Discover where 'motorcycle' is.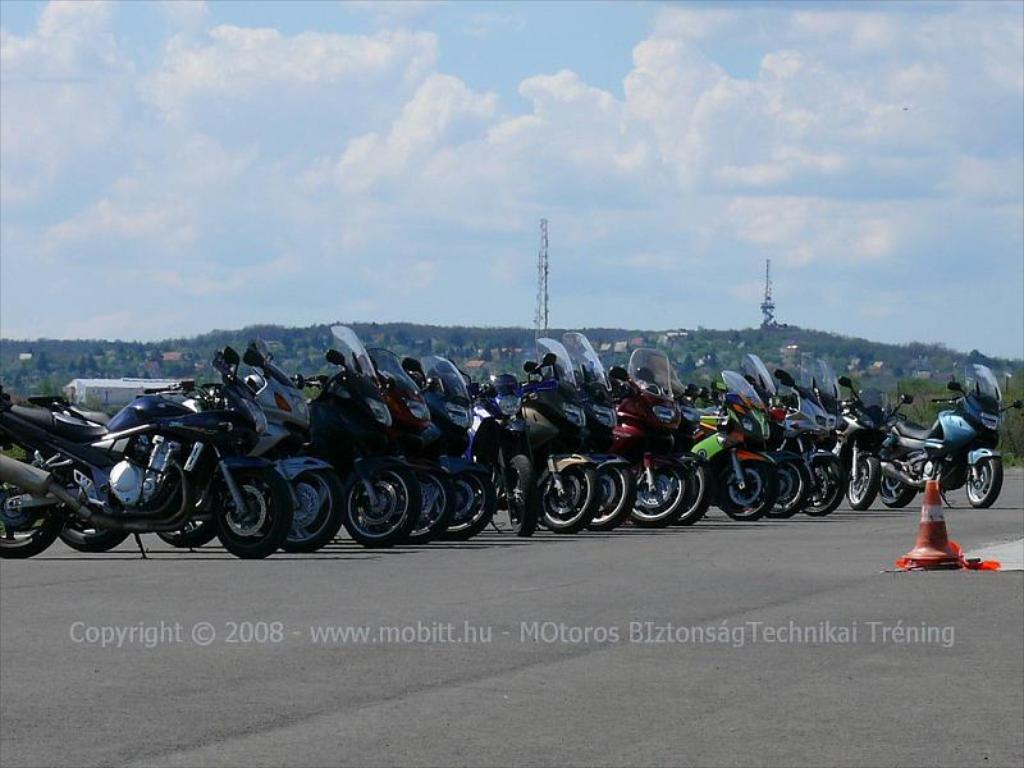
Discovered at x1=613 y1=349 x2=696 y2=527.
